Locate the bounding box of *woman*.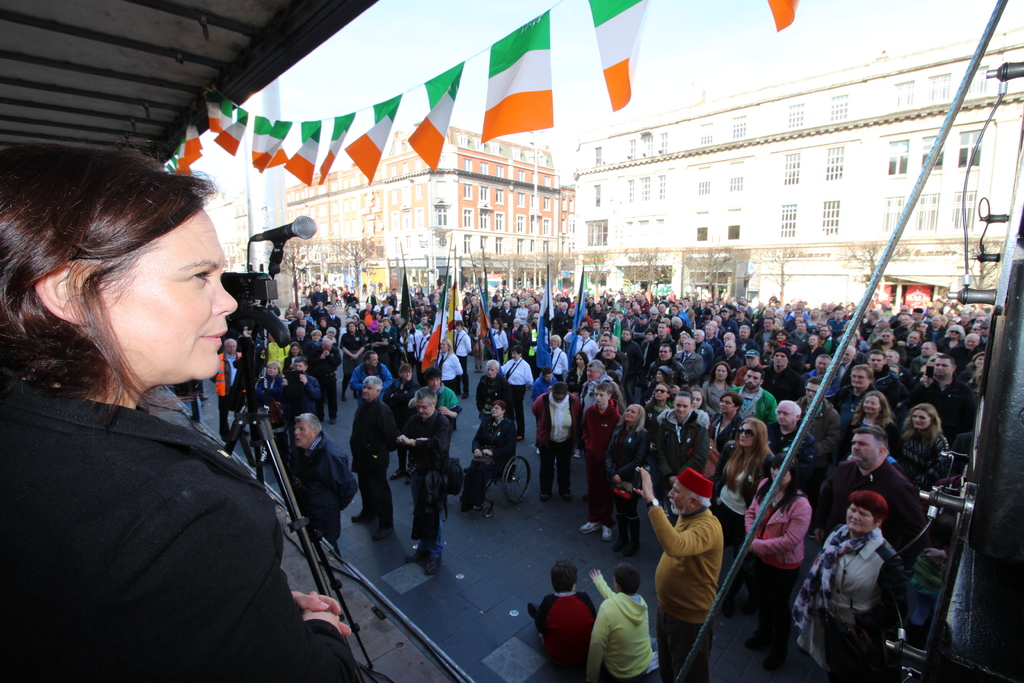
Bounding box: detection(397, 320, 422, 355).
